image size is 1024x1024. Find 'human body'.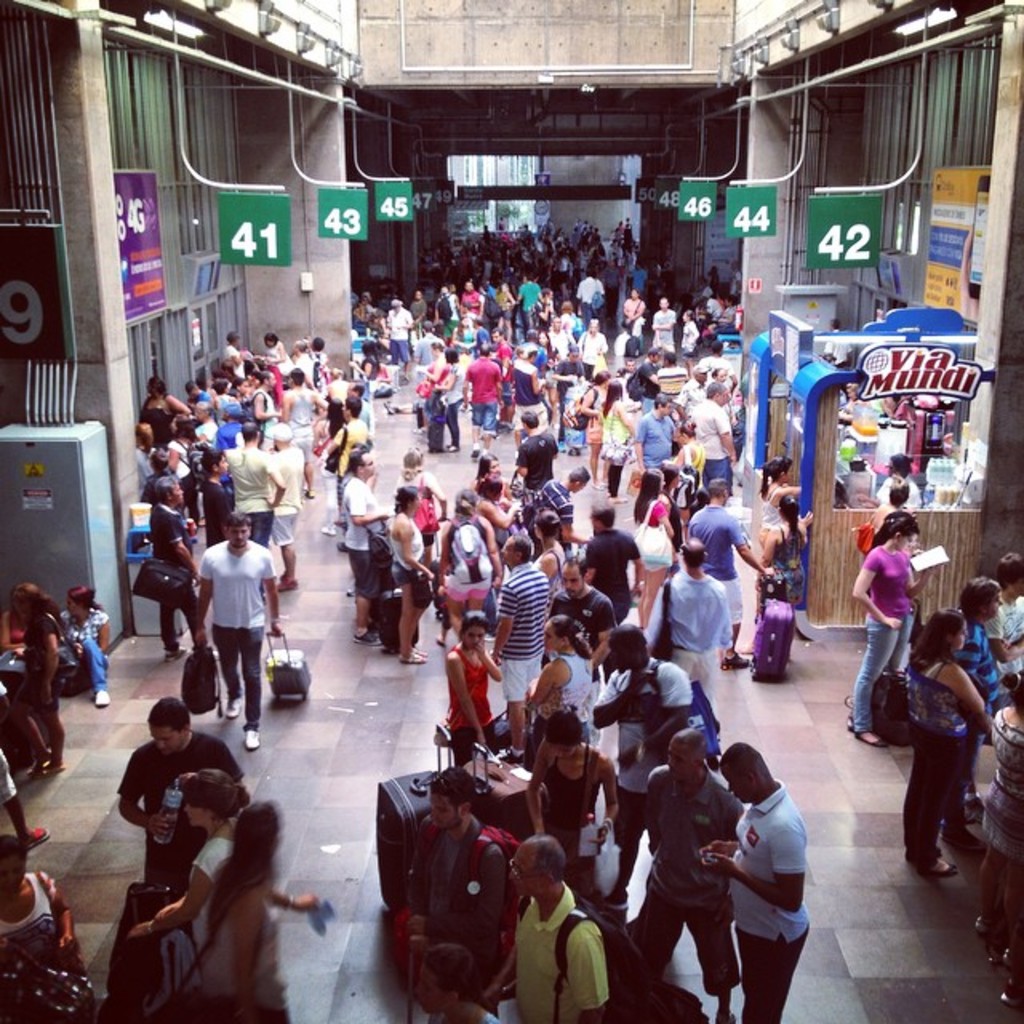
638 395 674 467.
